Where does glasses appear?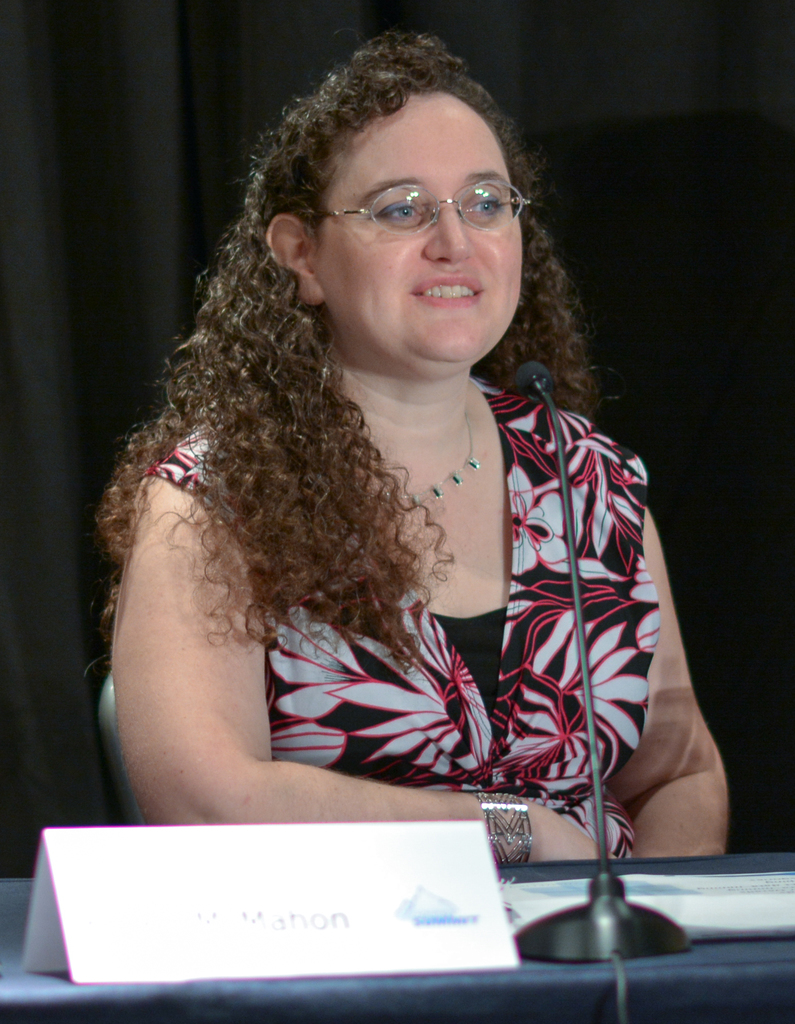
Appears at rect(302, 156, 535, 243).
